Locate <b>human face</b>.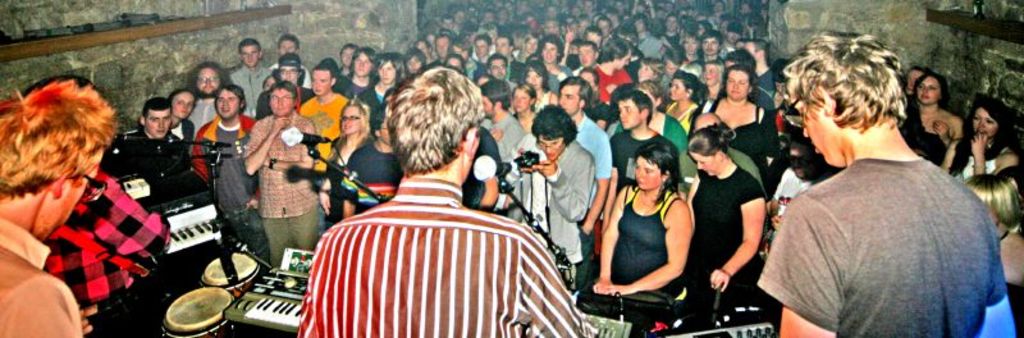
Bounding box: detection(744, 40, 754, 61).
